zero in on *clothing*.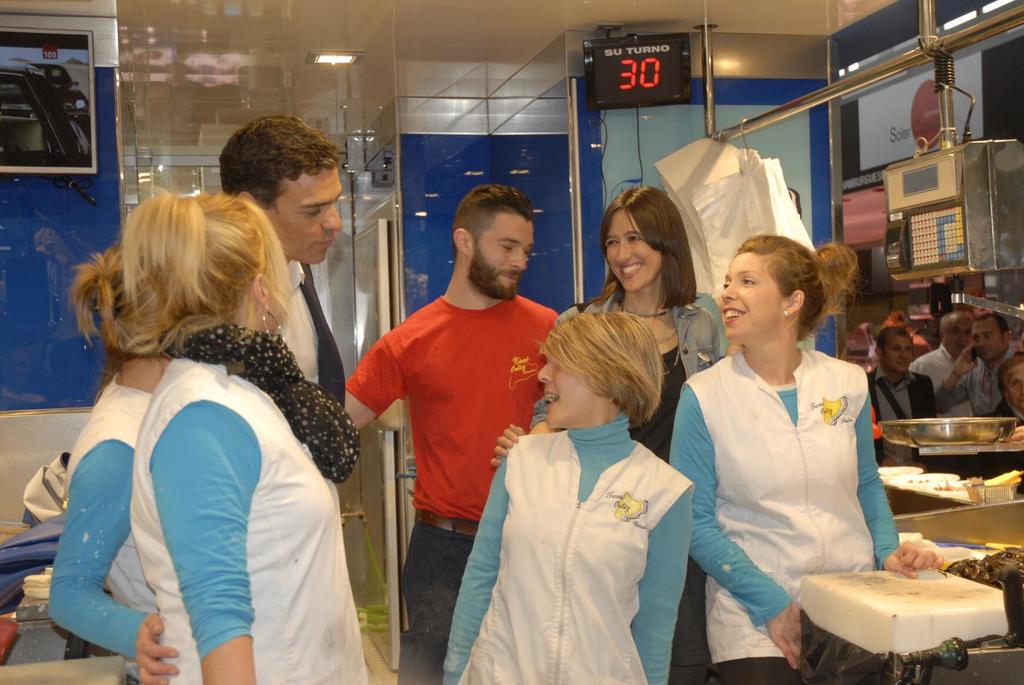
Zeroed in: 42/372/169/684.
